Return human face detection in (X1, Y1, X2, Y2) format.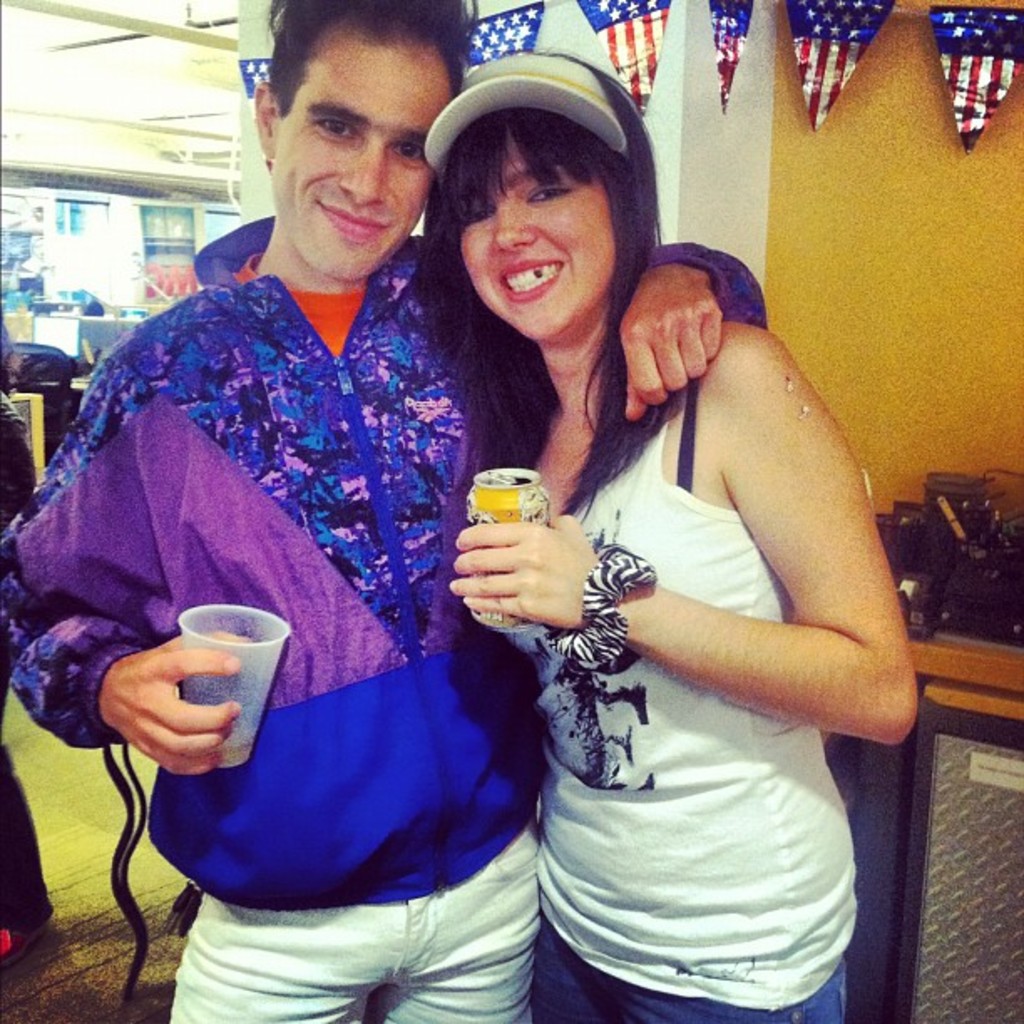
(271, 49, 453, 281).
